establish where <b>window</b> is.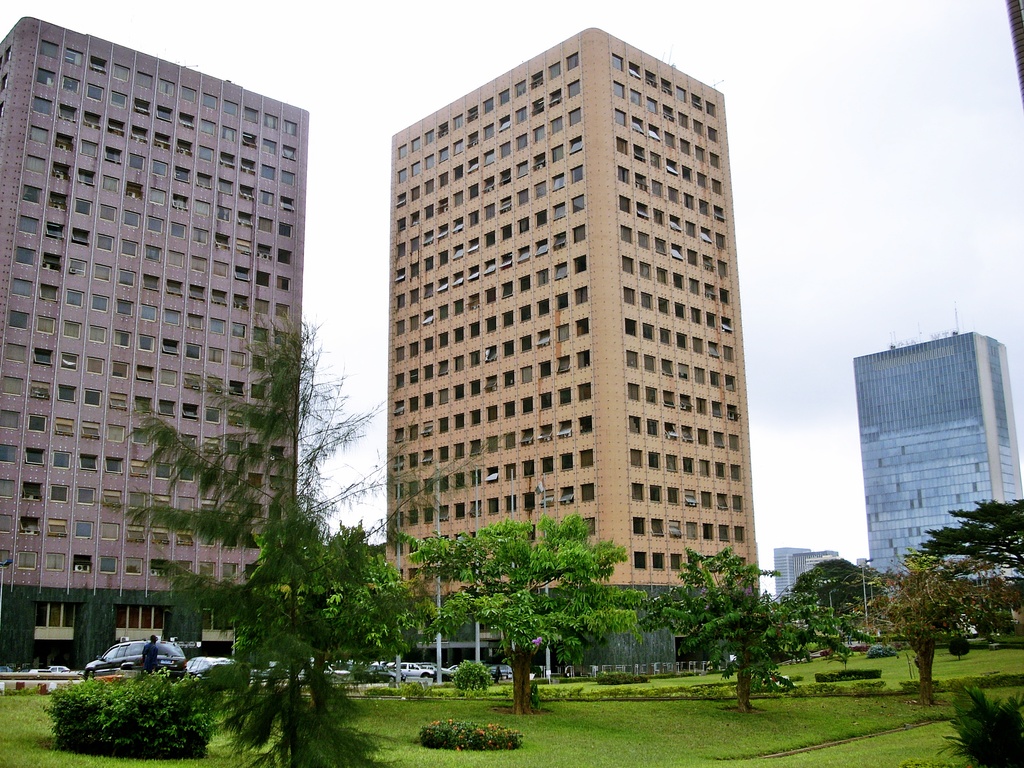
Established at x1=396, y1=373, x2=403, y2=392.
